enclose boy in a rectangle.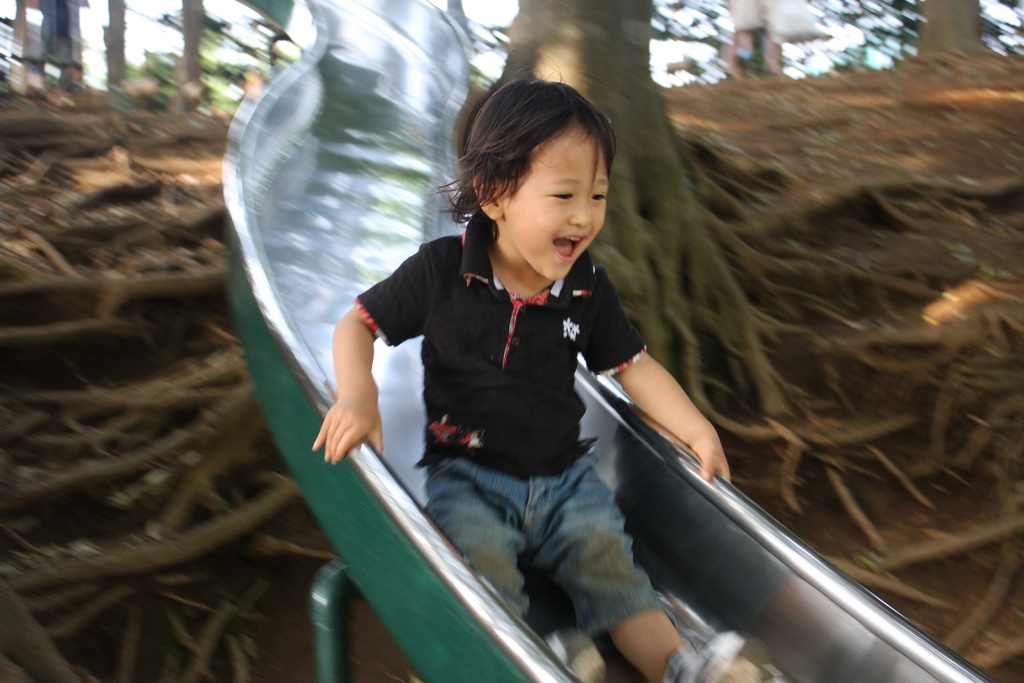
343, 32, 748, 661.
